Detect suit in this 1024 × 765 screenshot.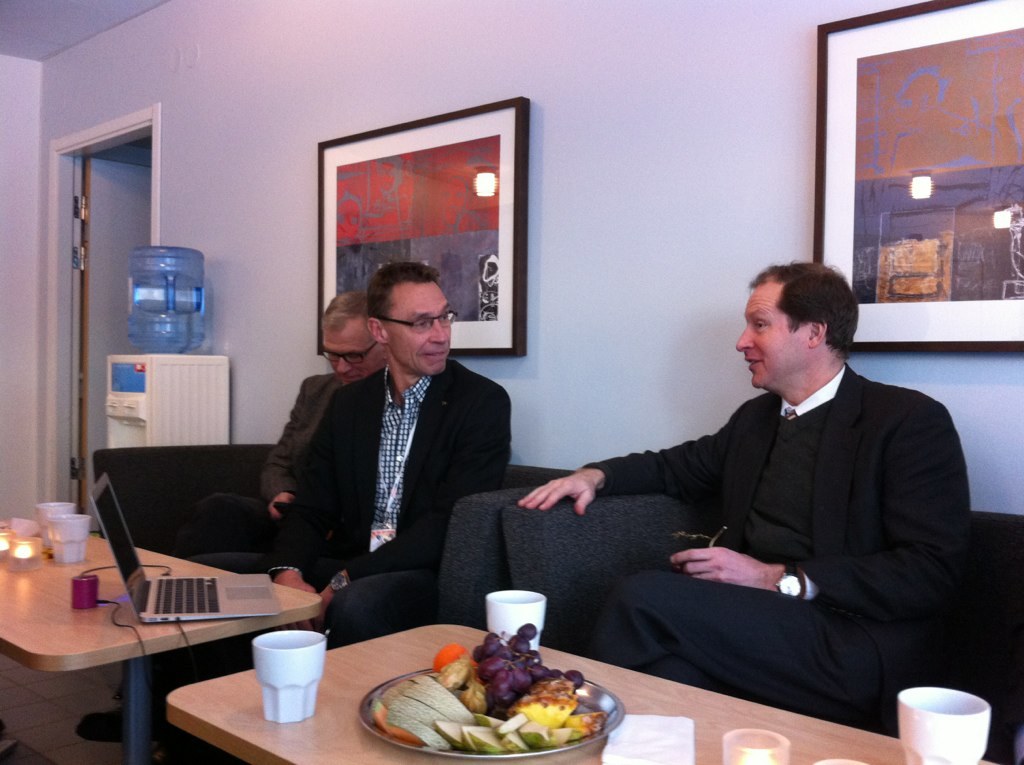
Detection: bbox=(498, 322, 976, 728).
